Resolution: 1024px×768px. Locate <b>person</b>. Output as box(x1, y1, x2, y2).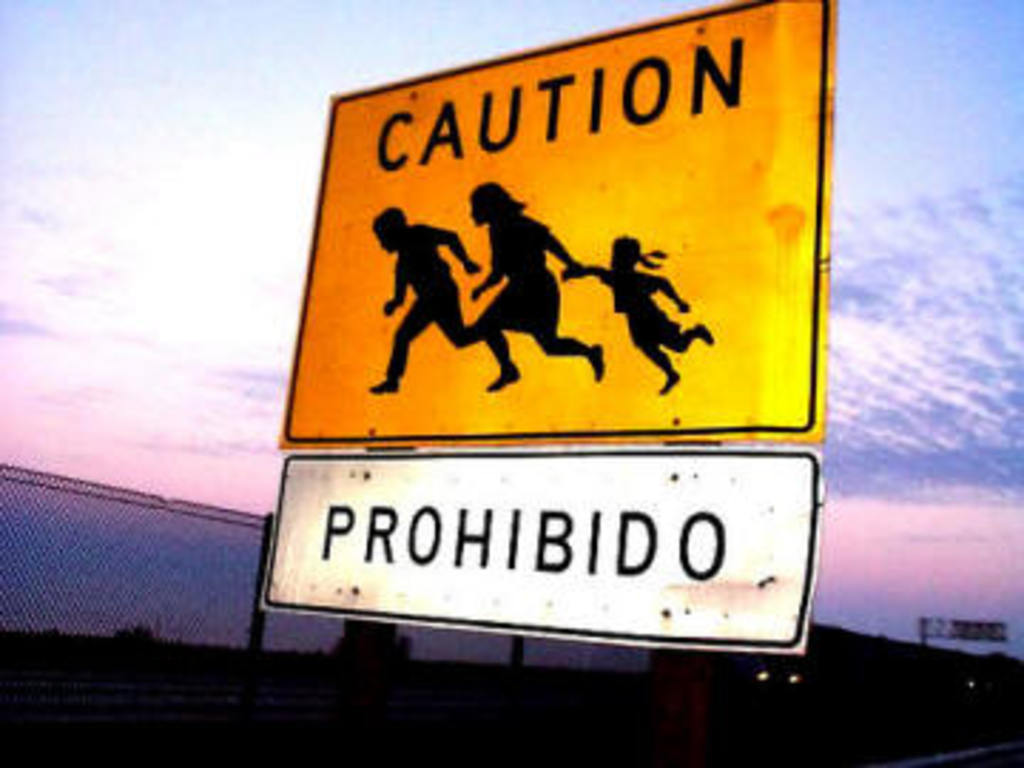
box(367, 208, 492, 395).
